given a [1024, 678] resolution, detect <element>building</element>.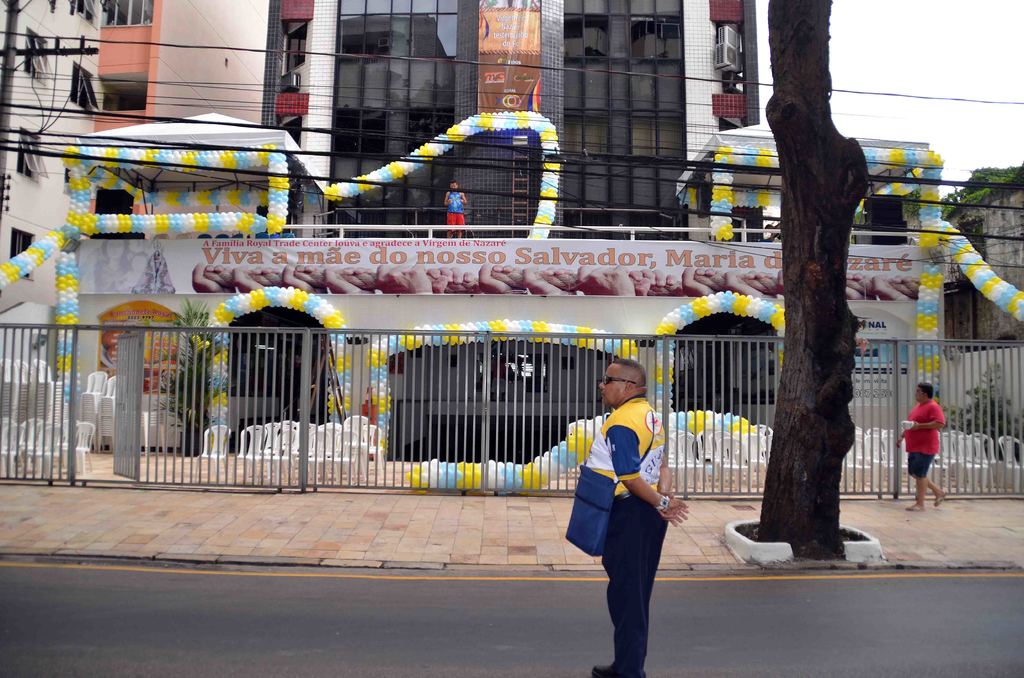
[x1=0, y1=0, x2=105, y2=262].
